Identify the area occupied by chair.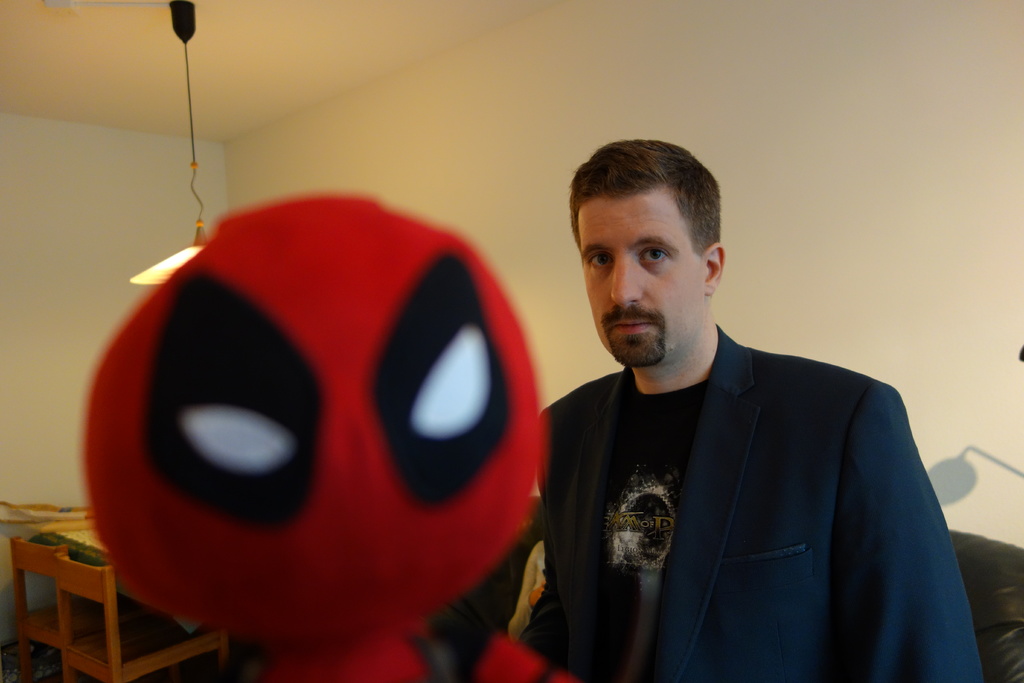
Area: left=54, top=548, right=237, bottom=682.
